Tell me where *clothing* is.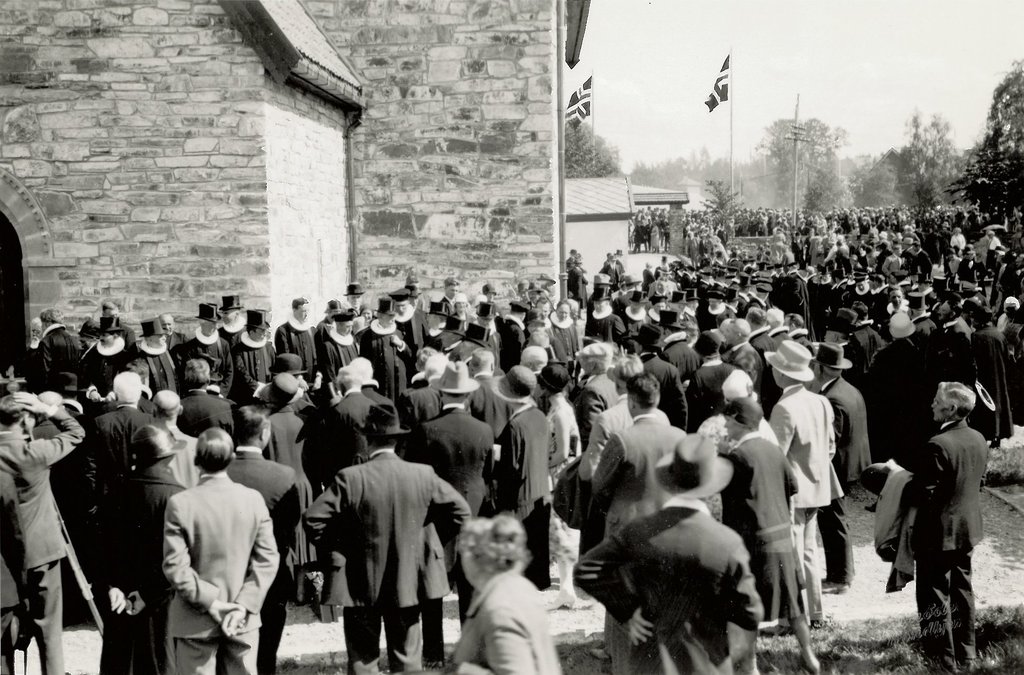
*clothing* is at 568 498 756 671.
